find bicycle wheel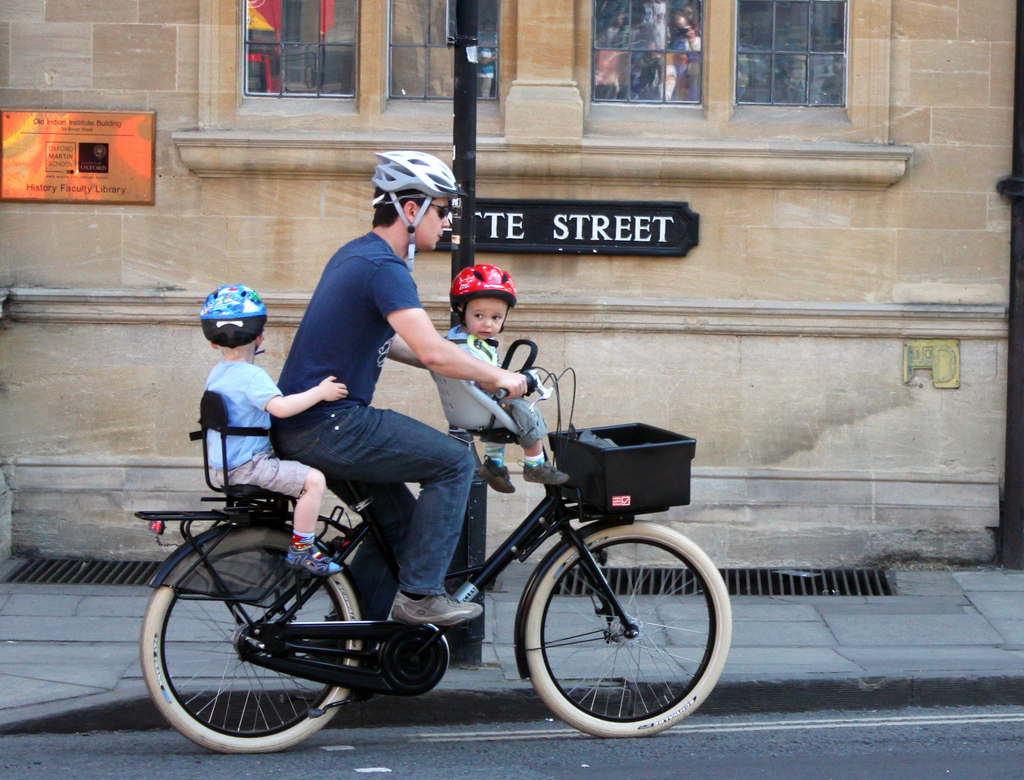
x1=506, y1=522, x2=723, y2=746
